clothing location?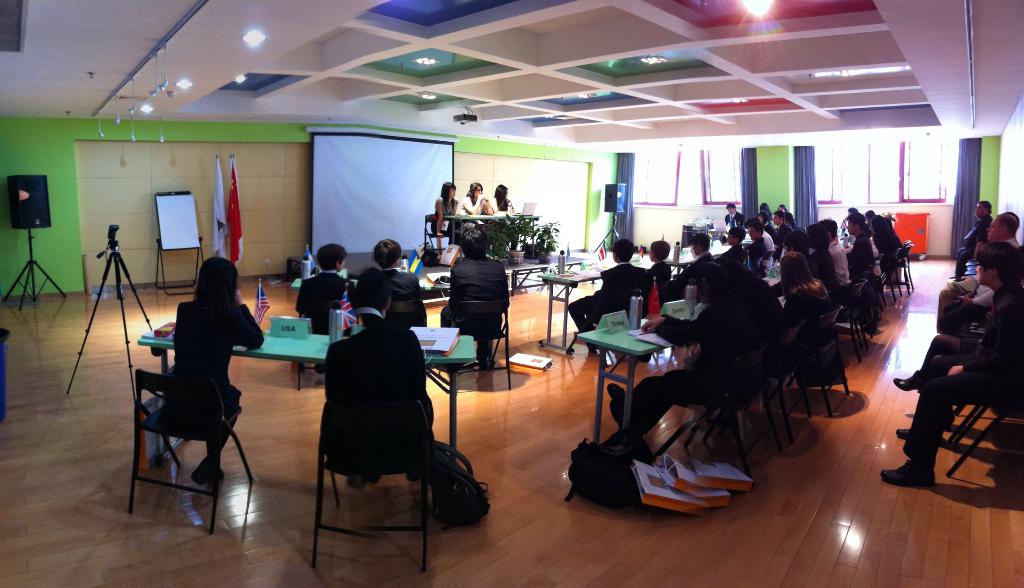
x1=785, y1=291, x2=842, y2=377
